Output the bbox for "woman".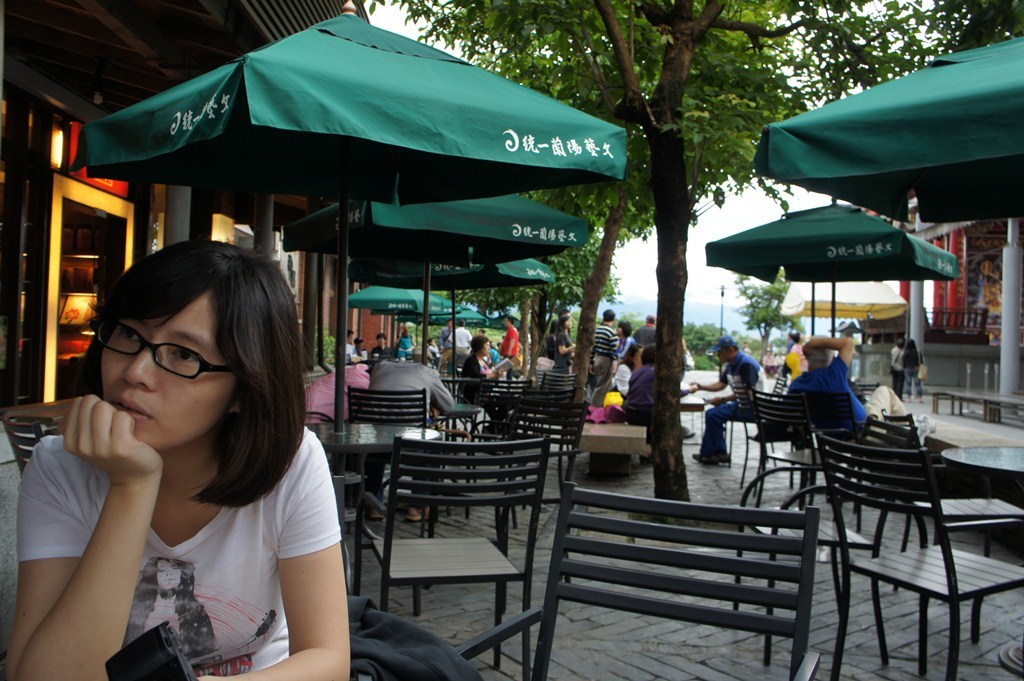
bbox=(885, 339, 902, 401).
